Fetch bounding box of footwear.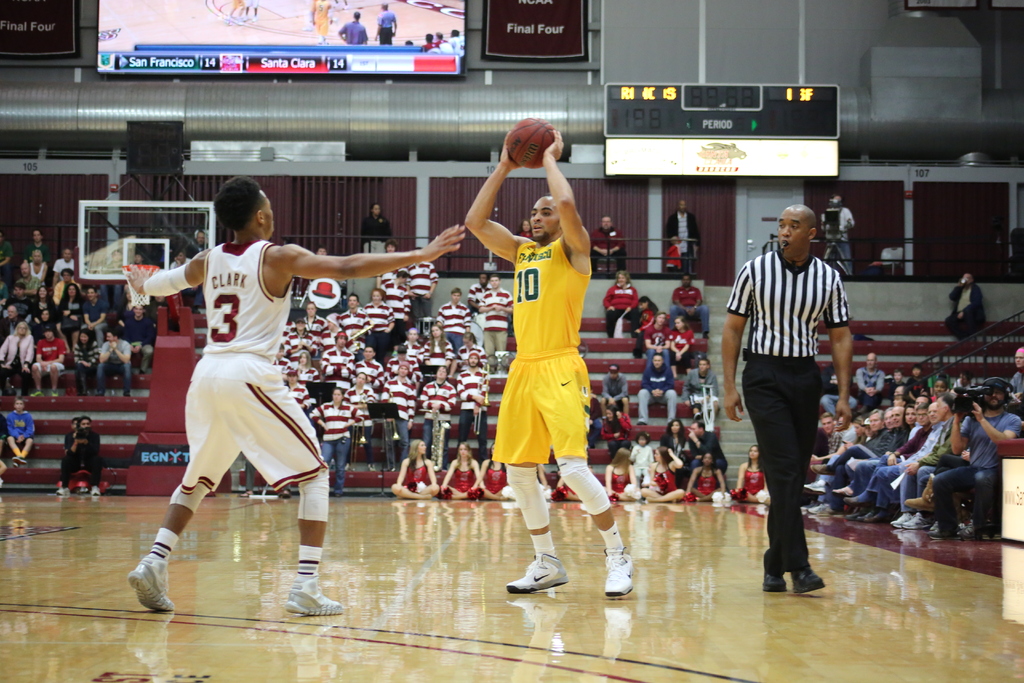
Bbox: 807, 476, 824, 496.
